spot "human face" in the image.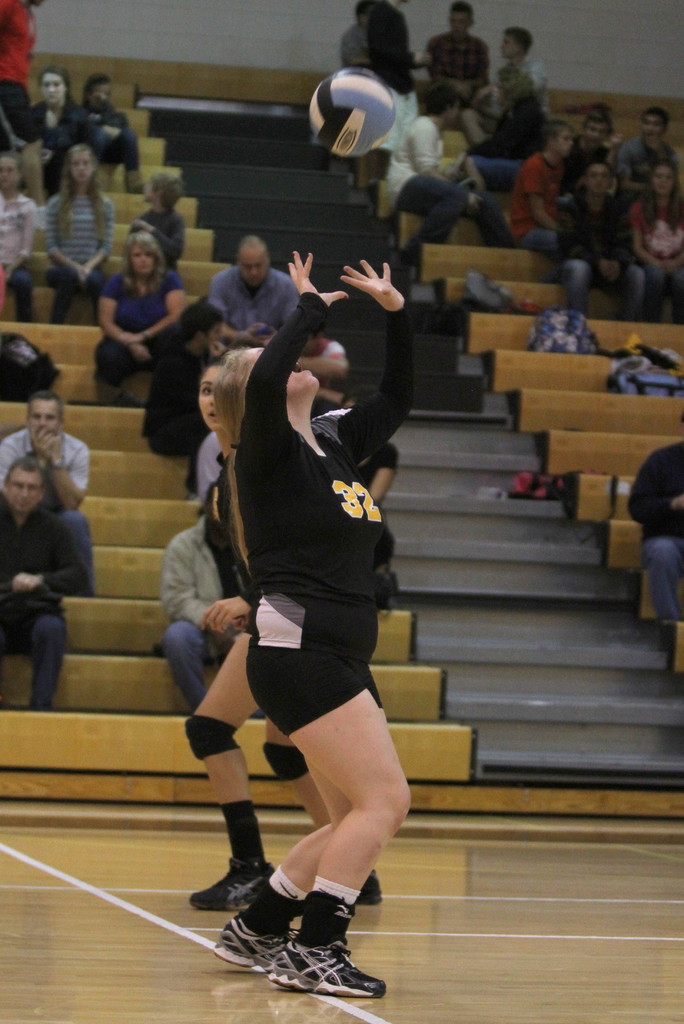
"human face" found at rect(239, 250, 272, 283).
